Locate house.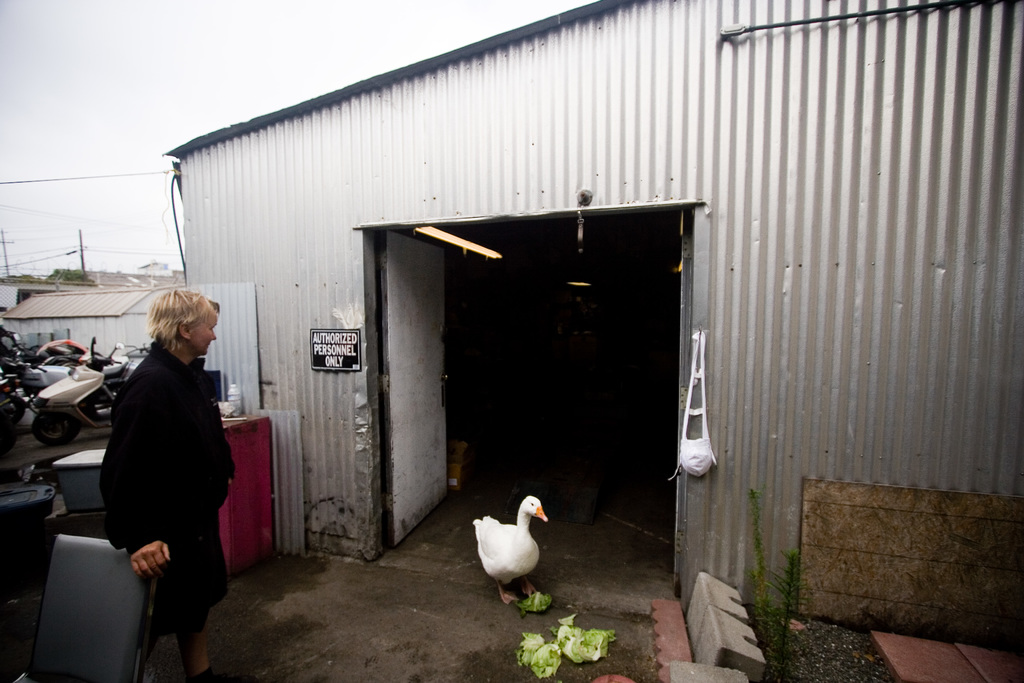
Bounding box: (x1=0, y1=263, x2=161, y2=320).
